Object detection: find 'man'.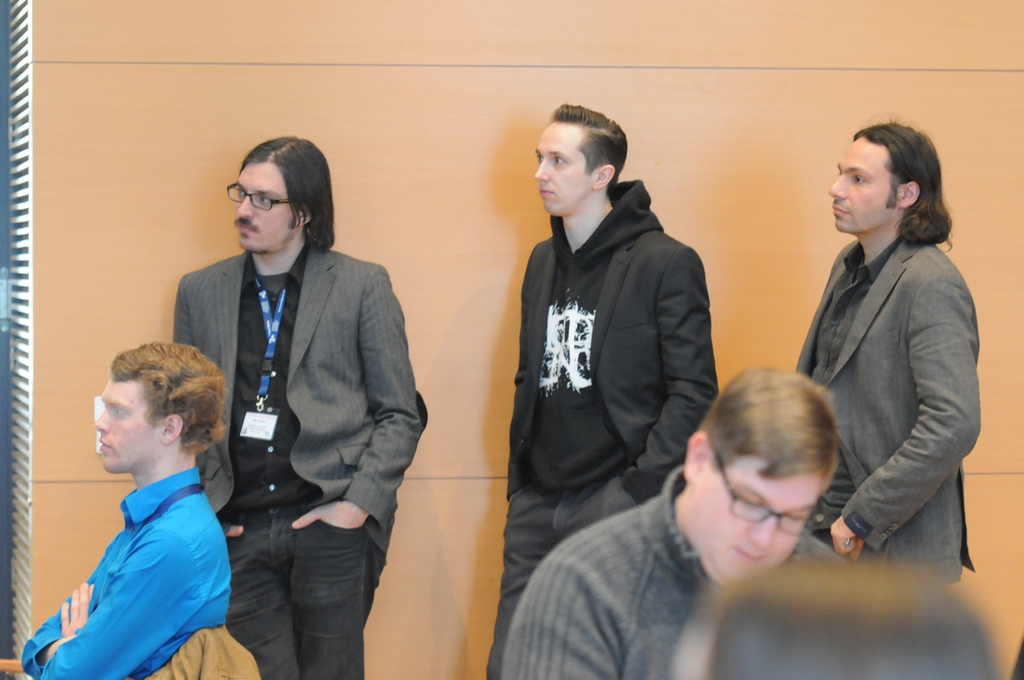
x1=21 y1=340 x2=234 y2=679.
